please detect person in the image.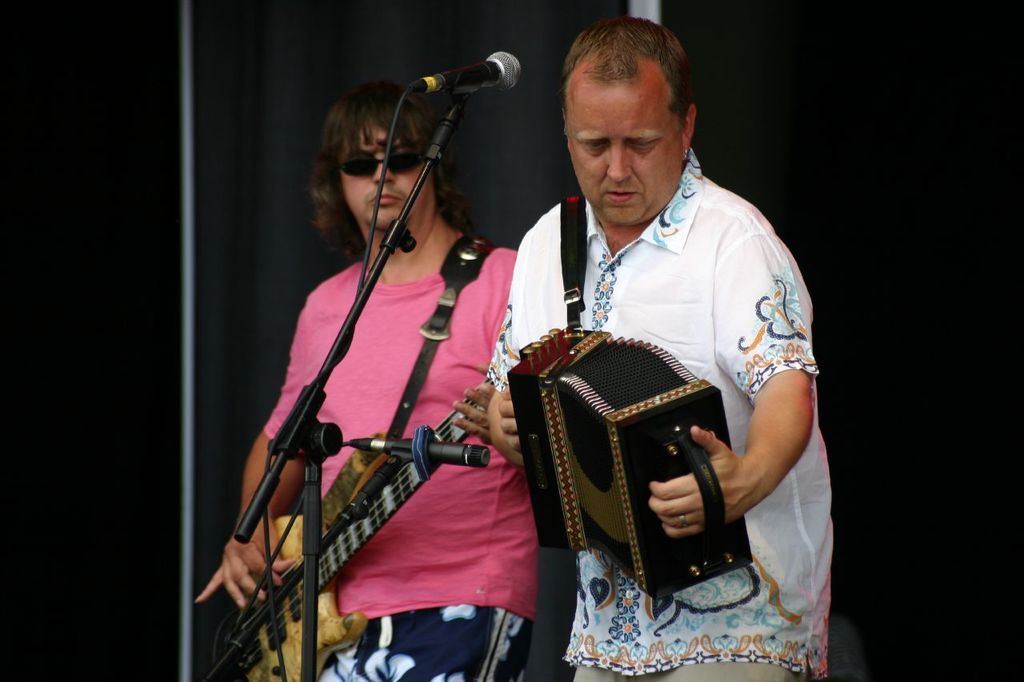
region(493, 18, 826, 681).
